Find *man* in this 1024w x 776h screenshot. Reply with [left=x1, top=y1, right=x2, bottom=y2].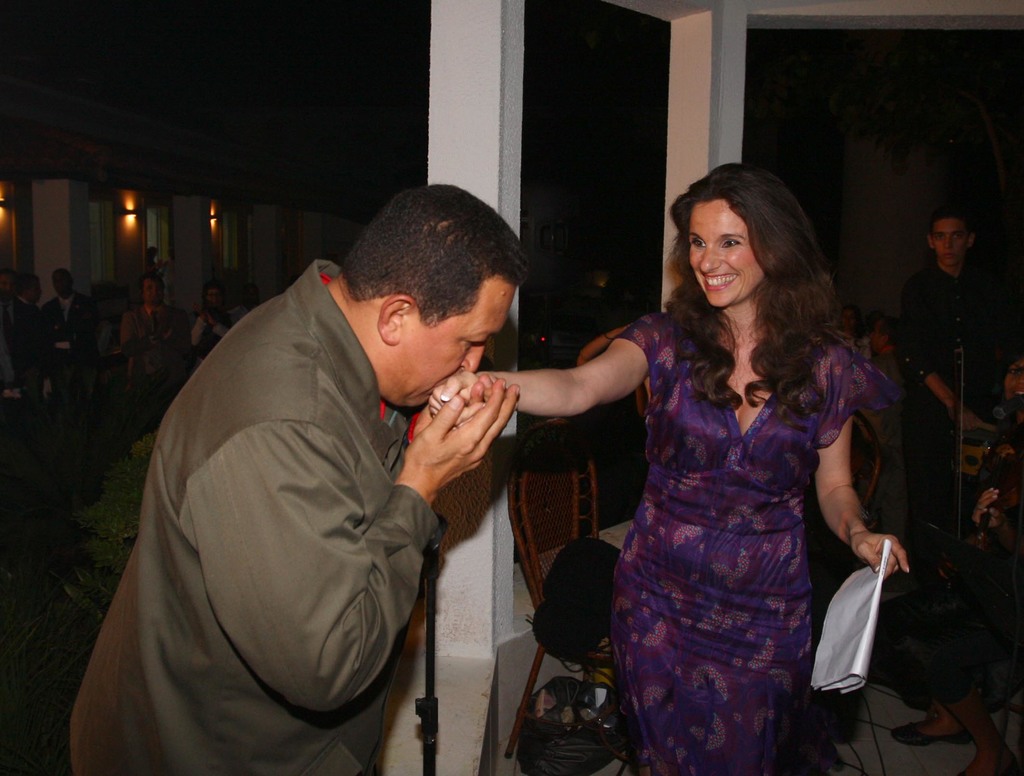
[left=93, top=180, right=582, bottom=770].
